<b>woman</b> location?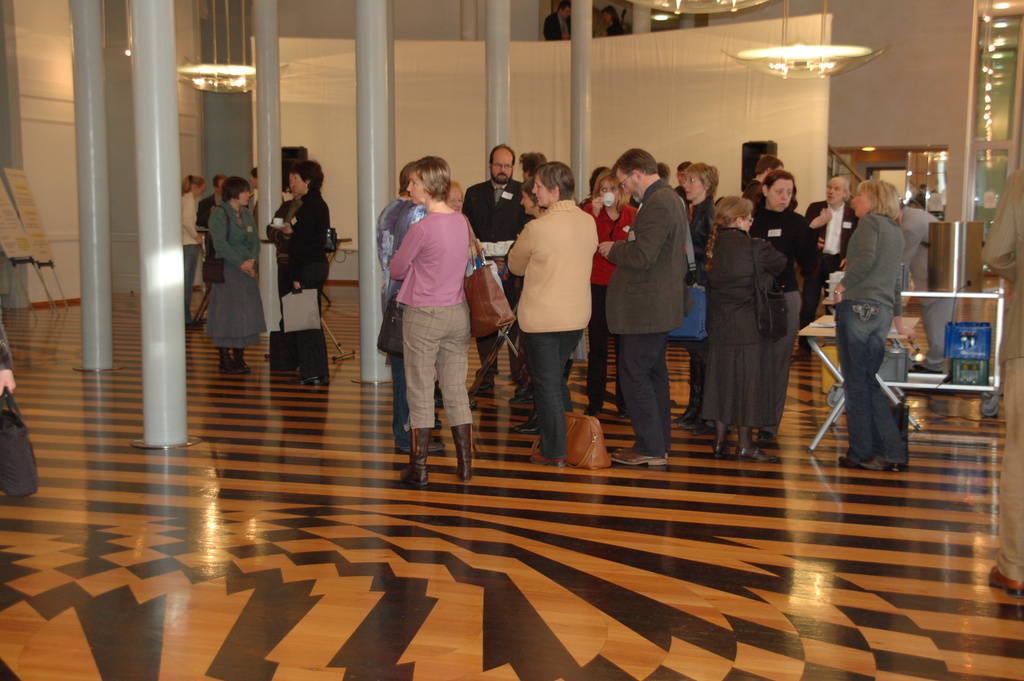
(left=596, top=6, right=629, bottom=42)
